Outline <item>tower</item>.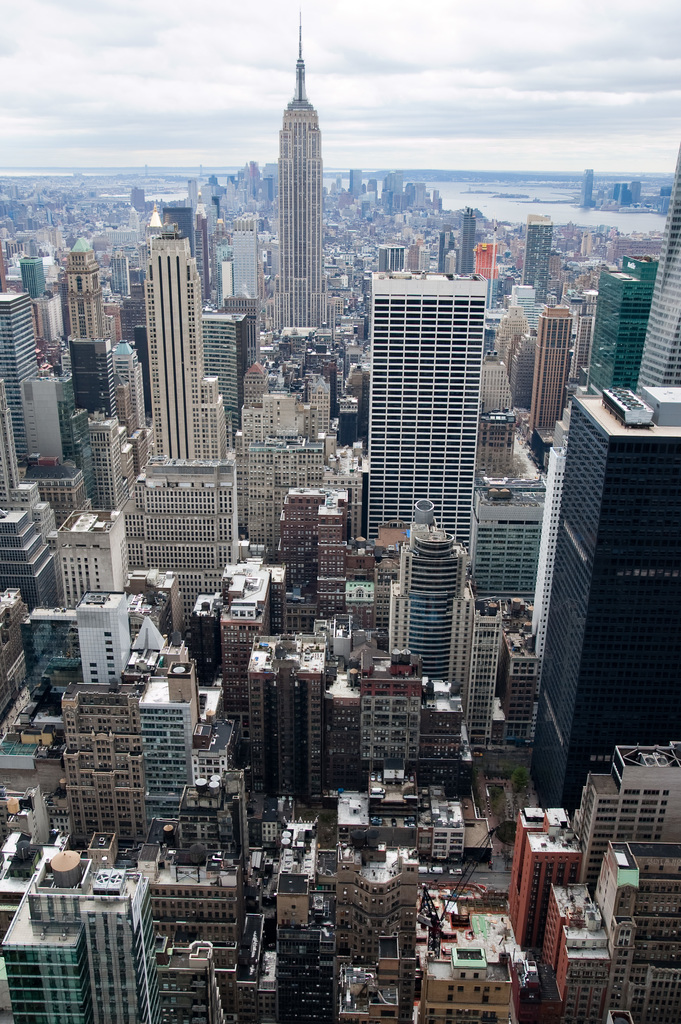
Outline: pyautogui.locateOnScreen(585, 256, 655, 393).
